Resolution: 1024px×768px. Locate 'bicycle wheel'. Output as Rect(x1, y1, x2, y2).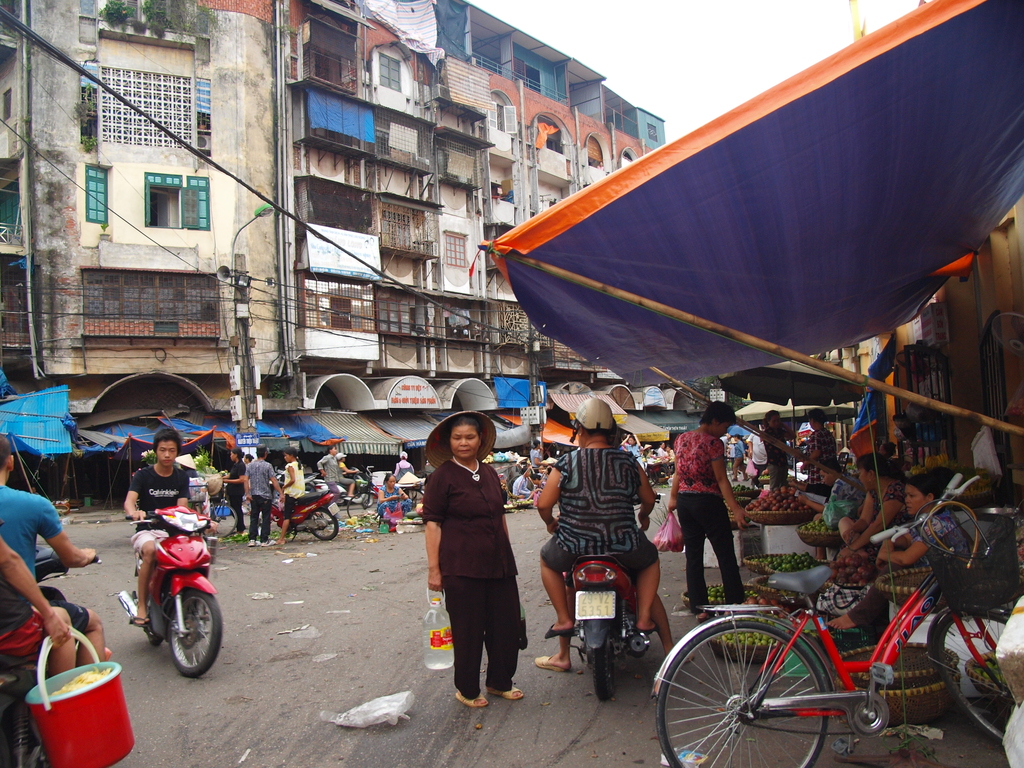
Rect(920, 595, 1023, 739).
